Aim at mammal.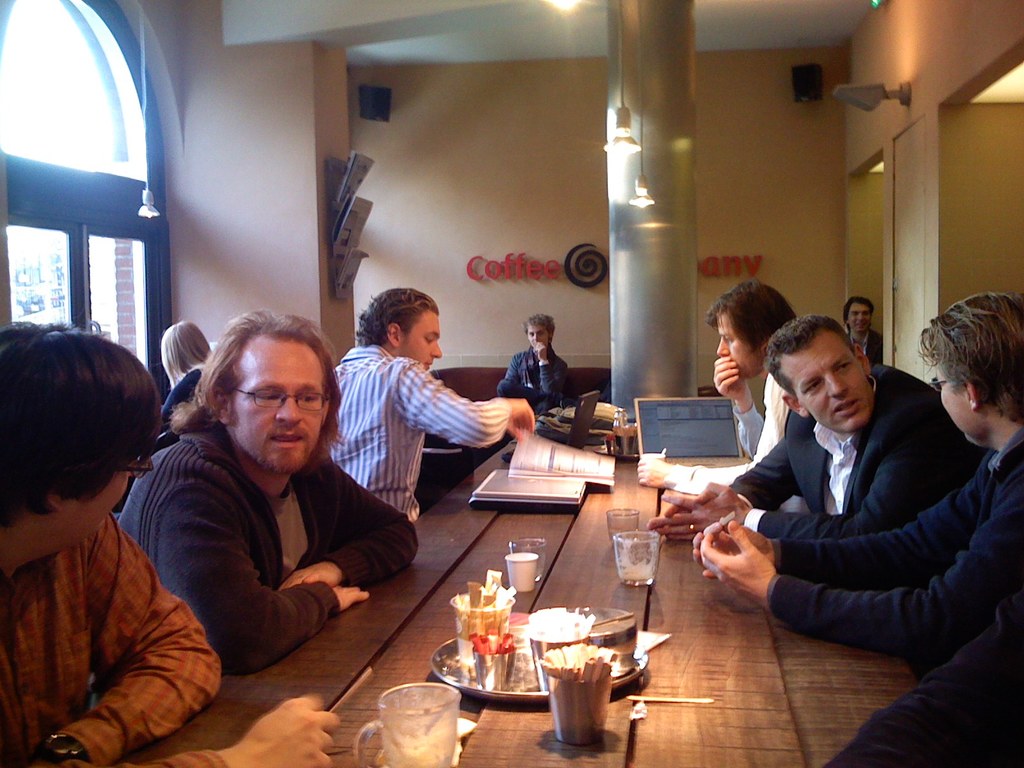
Aimed at [0,323,342,766].
